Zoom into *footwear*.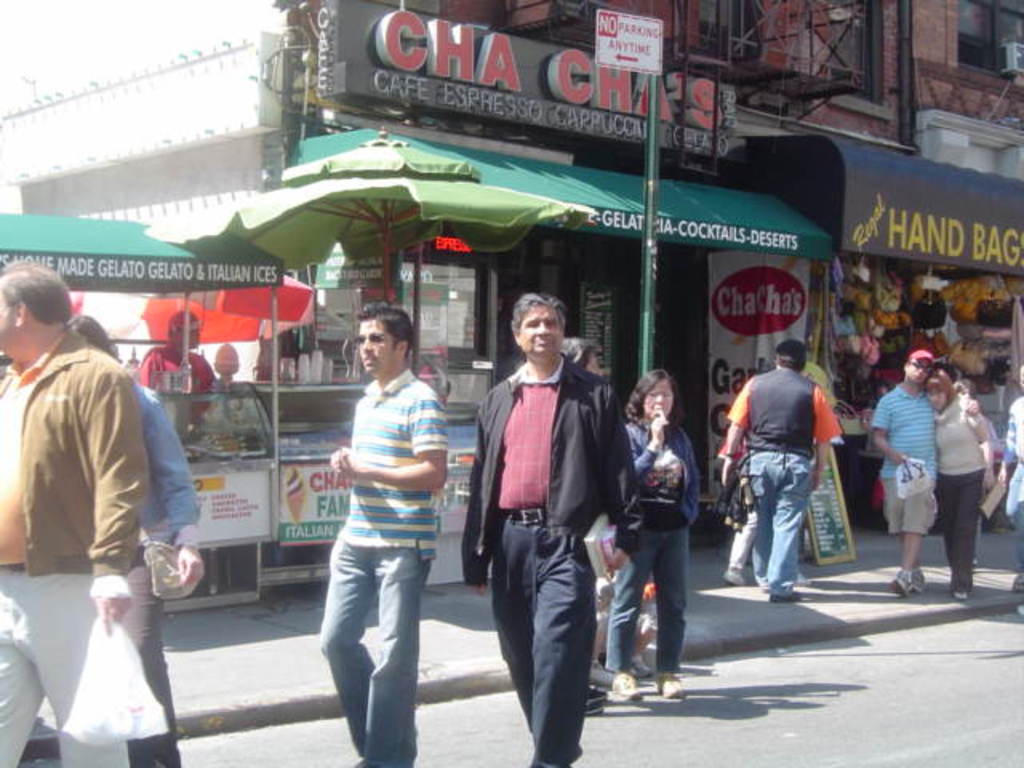
Zoom target: (589, 690, 605, 717).
